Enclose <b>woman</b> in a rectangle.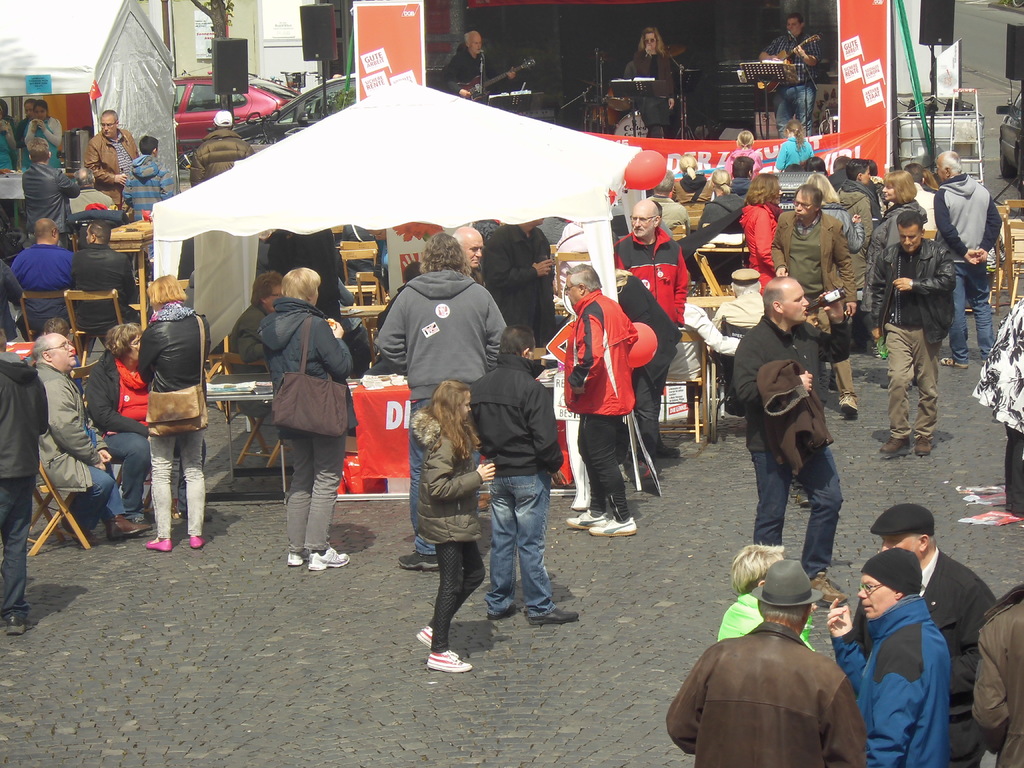
locate(671, 157, 708, 199).
